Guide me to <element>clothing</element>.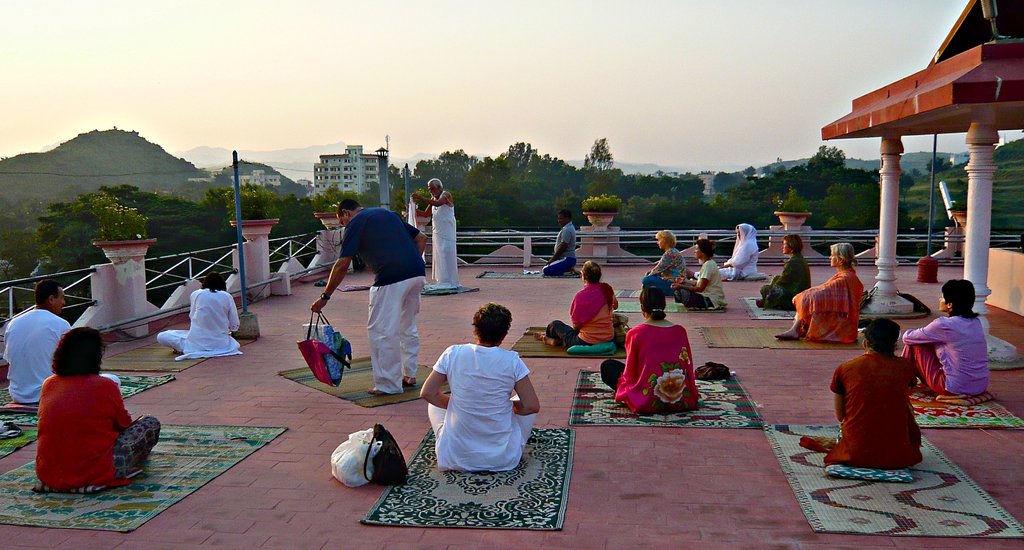
Guidance: box=[716, 224, 764, 284].
